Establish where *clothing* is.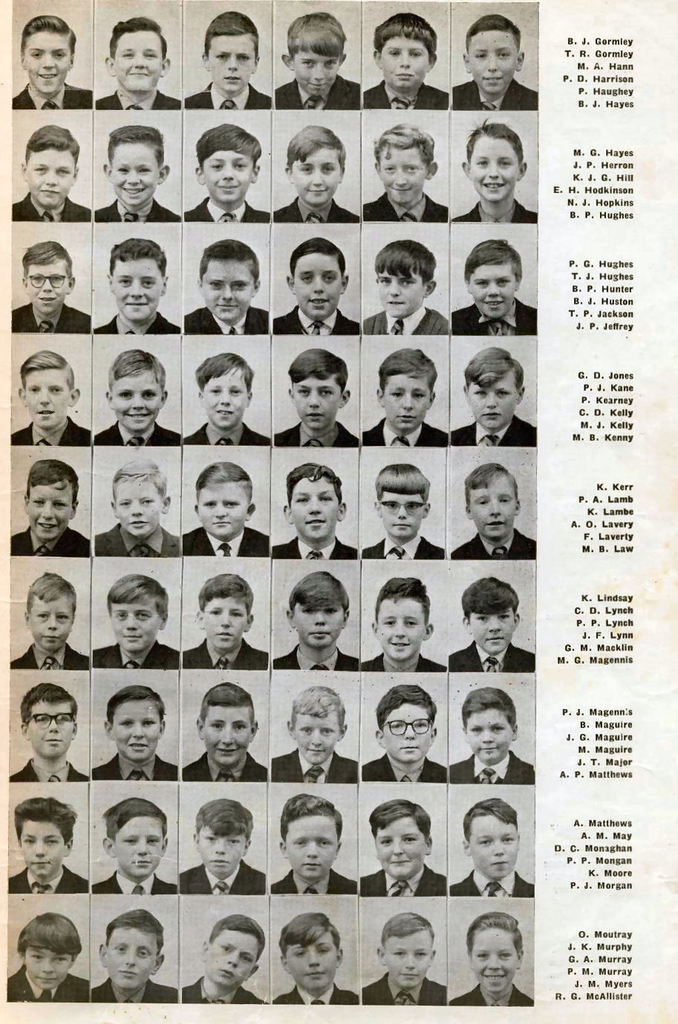
Established at 361:972:443:1004.
